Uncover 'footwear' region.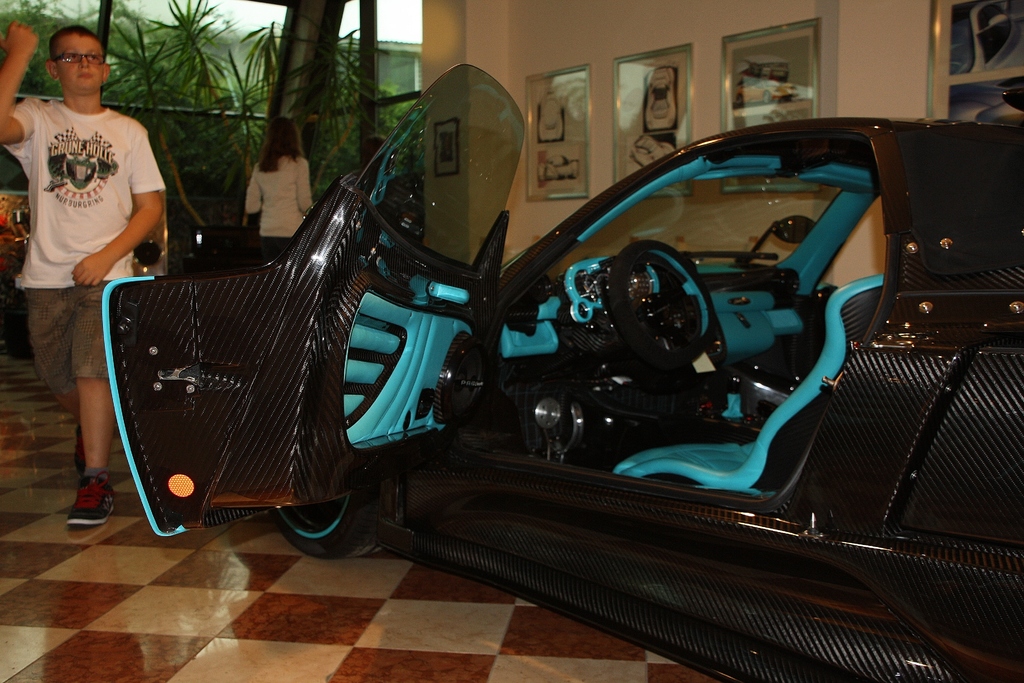
Uncovered: locate(60, 454, 105, 541).
